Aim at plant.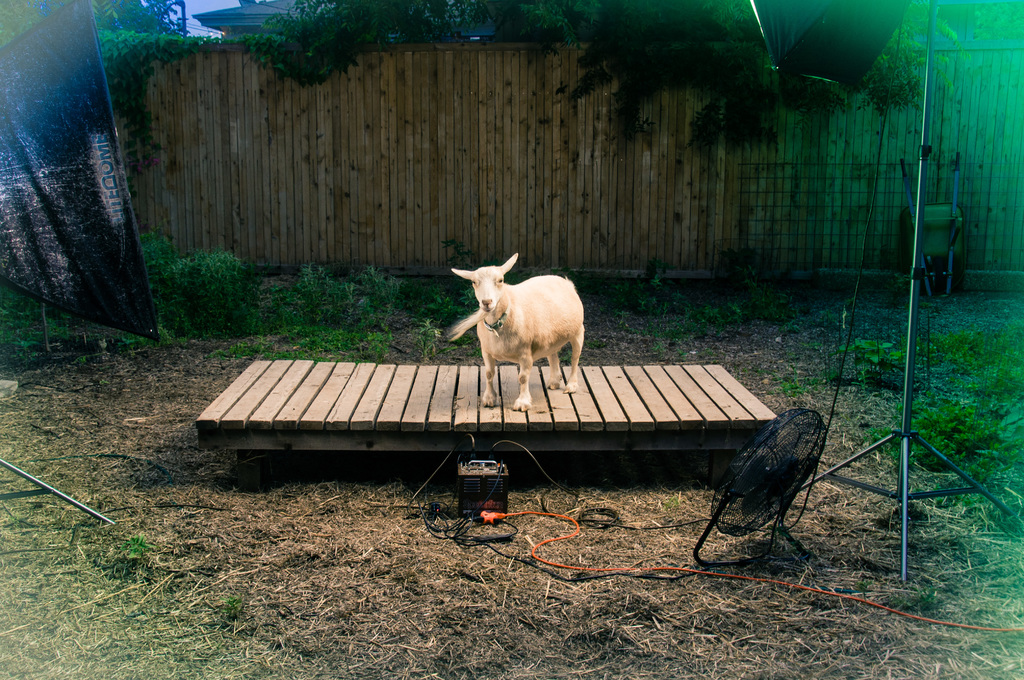
Aimed at <box>760,278,810,329</box>.
